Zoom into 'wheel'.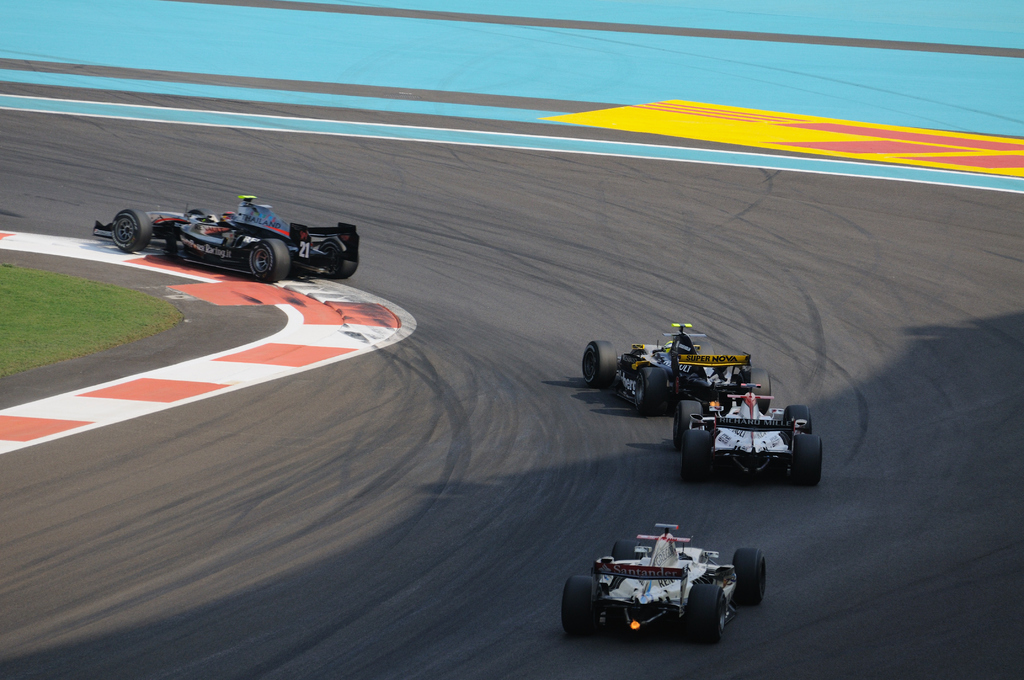
Zoom target: [315, 234, 360, 273].
